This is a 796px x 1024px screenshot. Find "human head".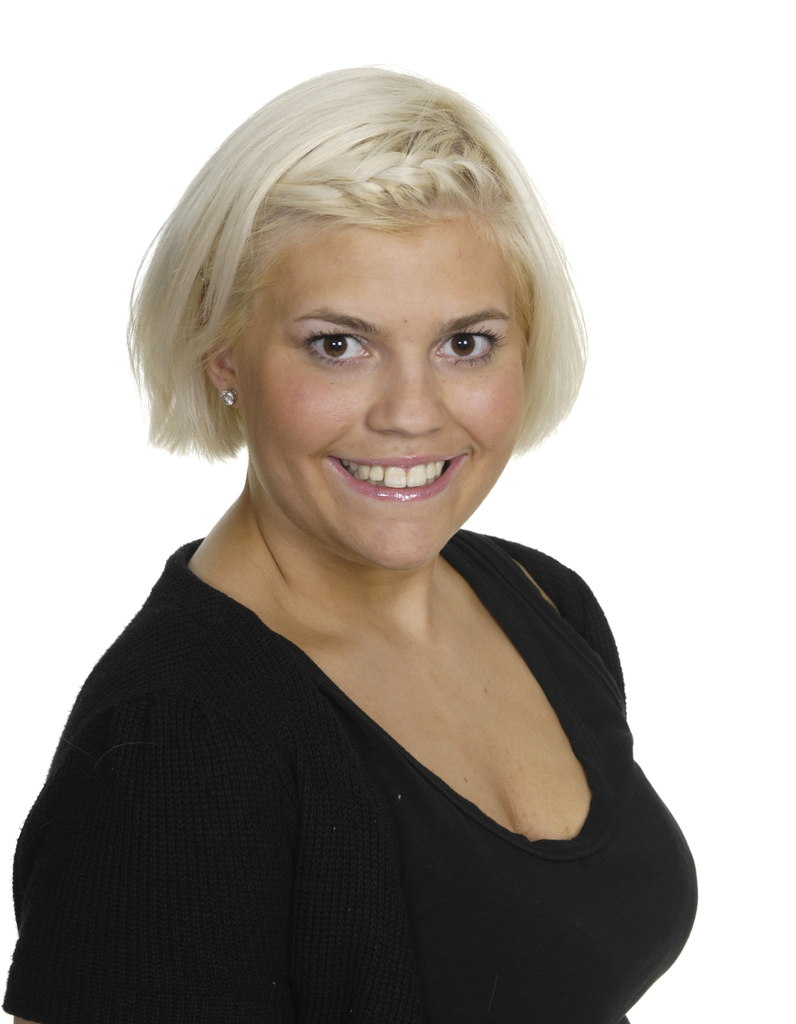
Bounding box: bbox(152, 104, 569, 530).
